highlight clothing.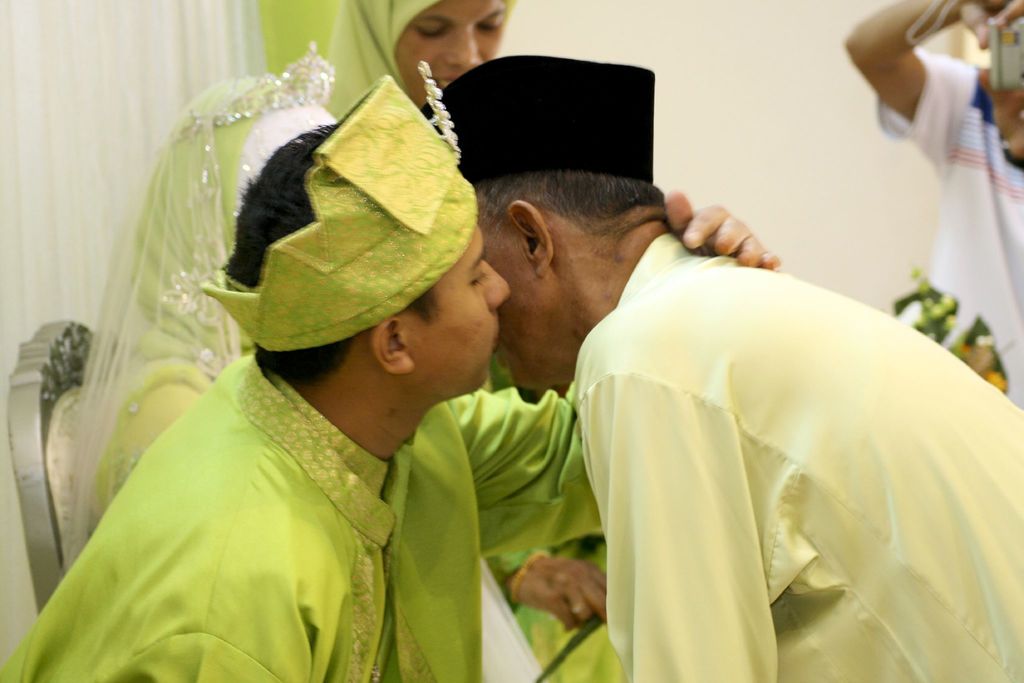
Highlighted region: bbox=(7, 340, 620, 682).
